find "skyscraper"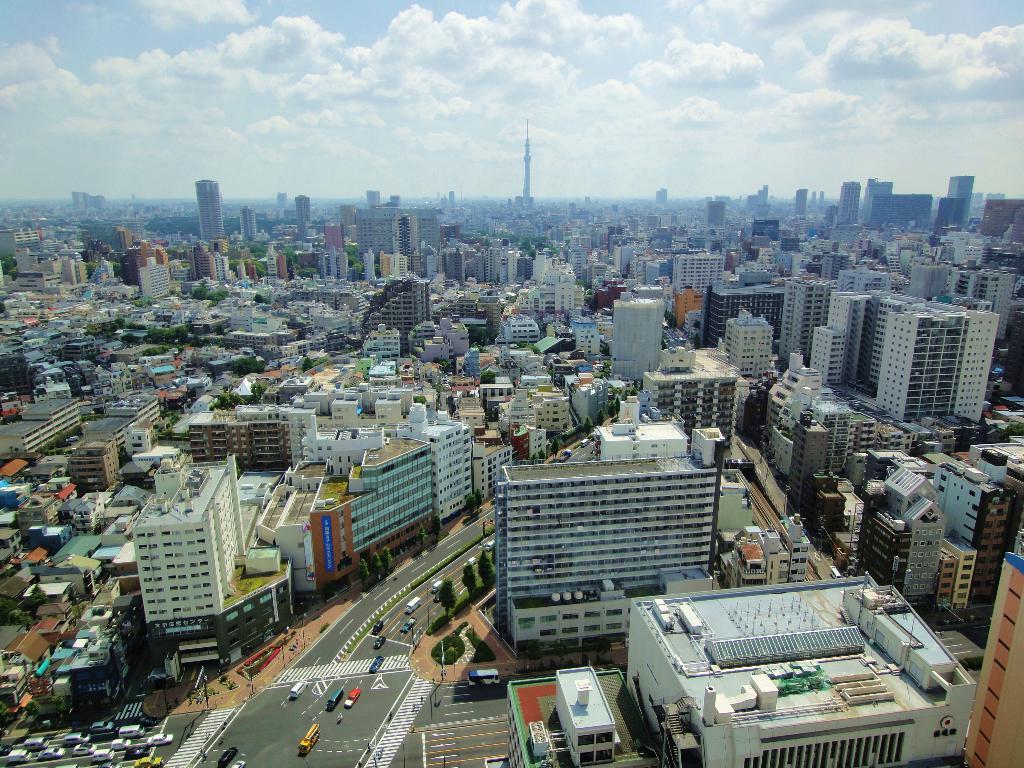
[787,188,808,222]
